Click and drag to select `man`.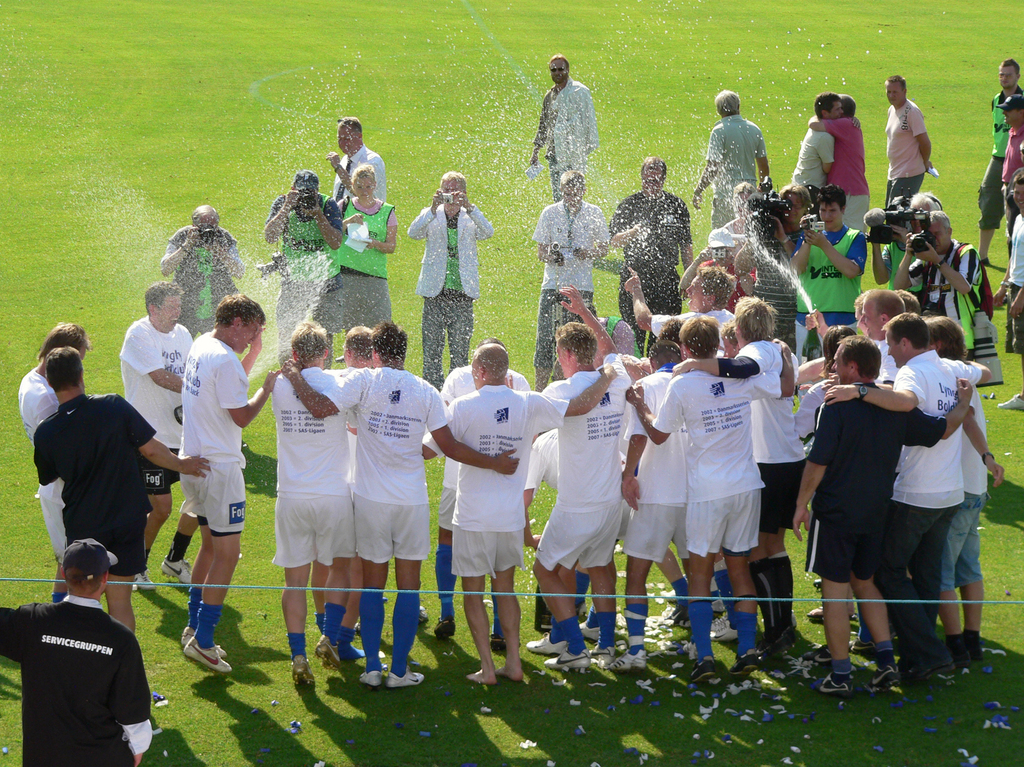
Selection: 976/57/1023/263.
